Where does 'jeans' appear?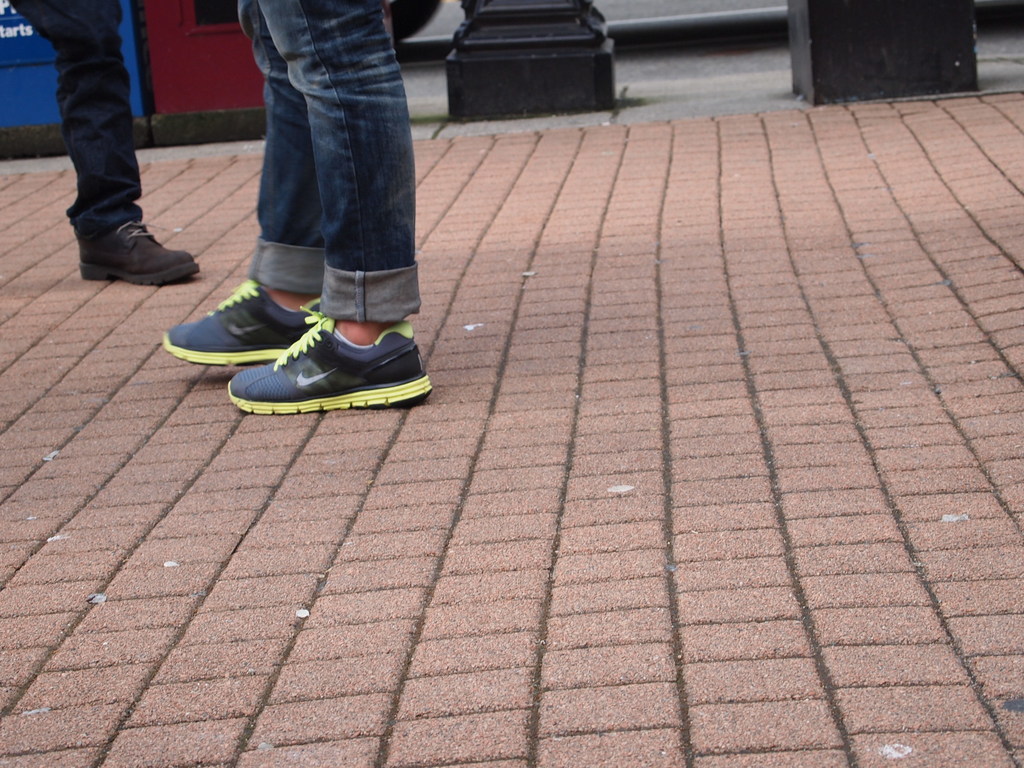
Appears at bbox=(236, 0, 428, 323).
